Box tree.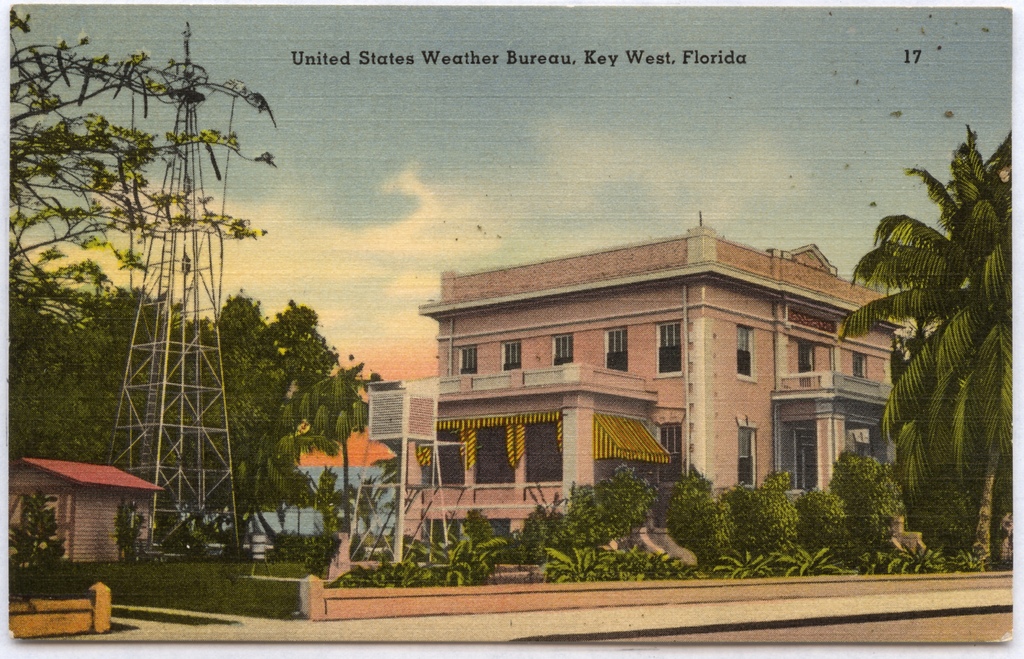
{"left": 881, "top": 135, "right": 1005, "bottom": 544}.
